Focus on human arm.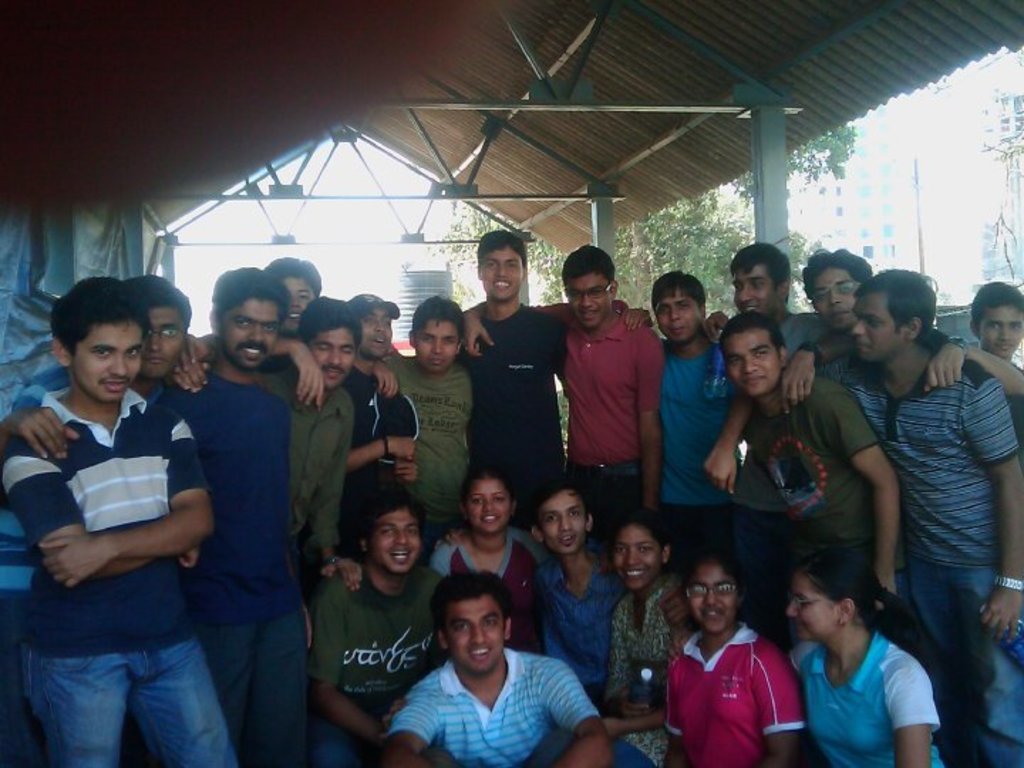
Focused at (309, 573, 391, 762).
